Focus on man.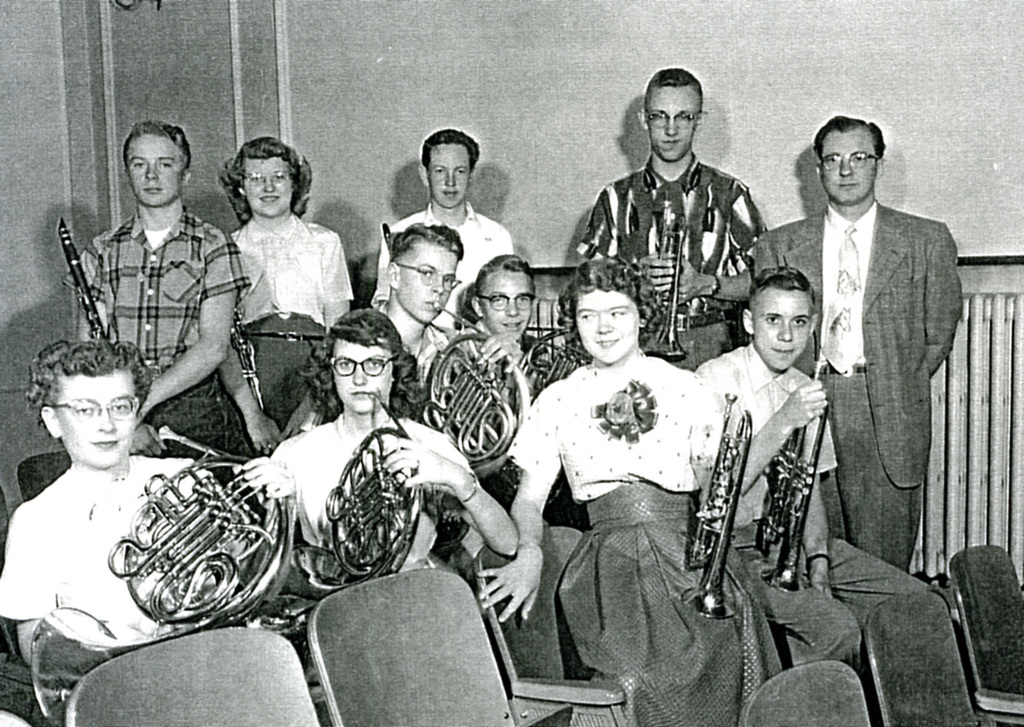
Focused at x1=468 y1=251 x2=539 y2=342.
